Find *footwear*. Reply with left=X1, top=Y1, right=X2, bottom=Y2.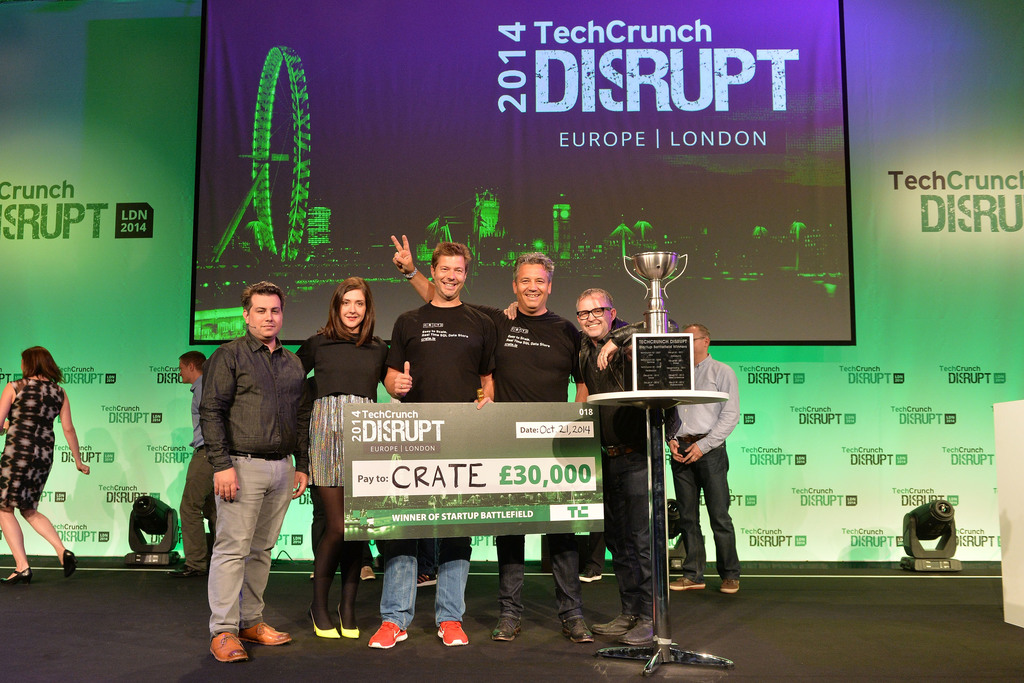
left=437, top=622, right=468, bottom=647.
